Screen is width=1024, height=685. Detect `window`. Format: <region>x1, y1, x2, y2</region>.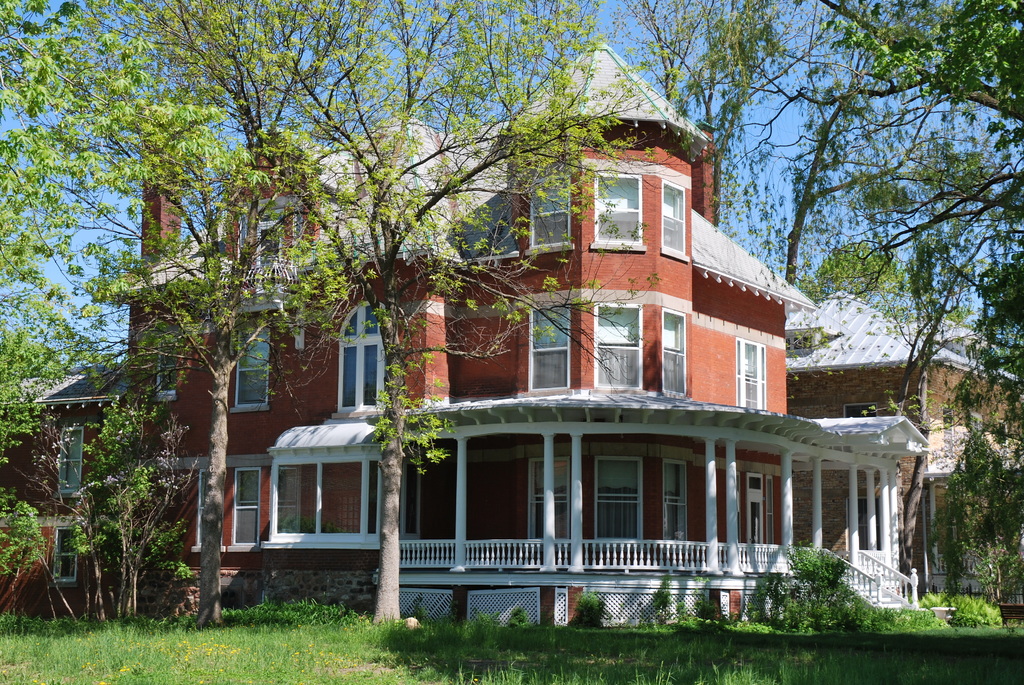
<region>234, 468, 261, 544</region>.
